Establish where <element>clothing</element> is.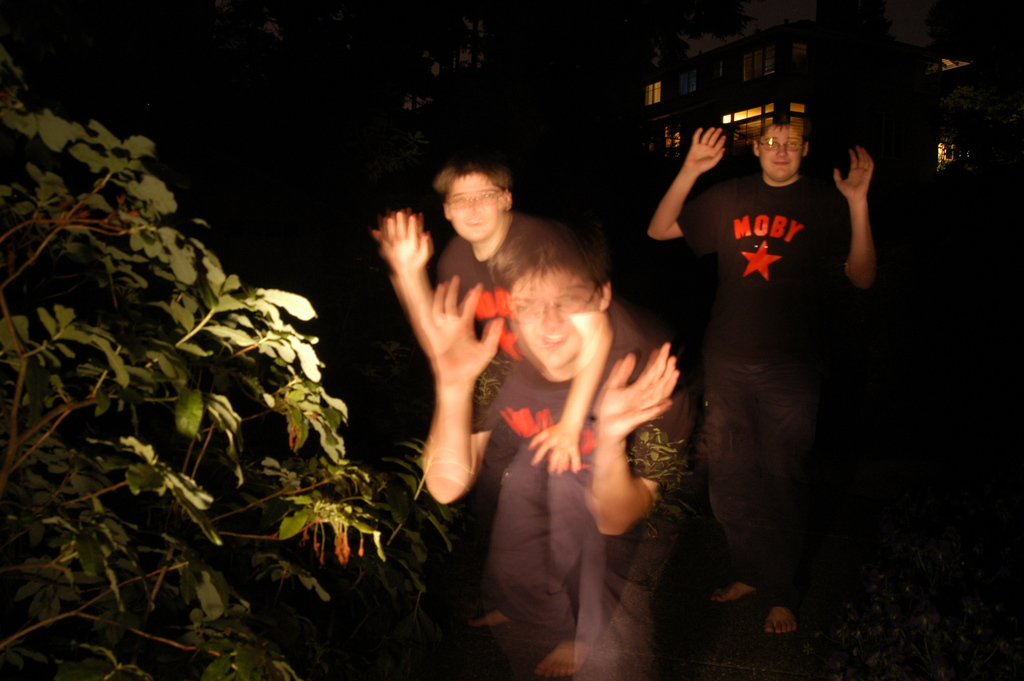
Established at (682, 108, 866, 574).
